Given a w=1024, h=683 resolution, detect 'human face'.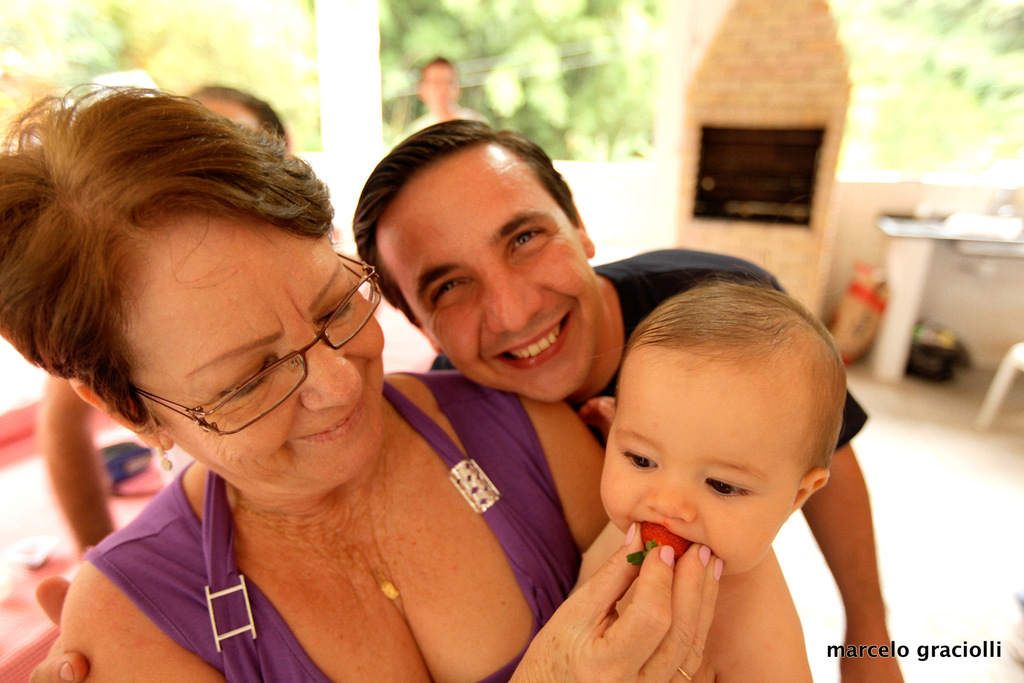
<region>598, 345, 792, 577</region>.
